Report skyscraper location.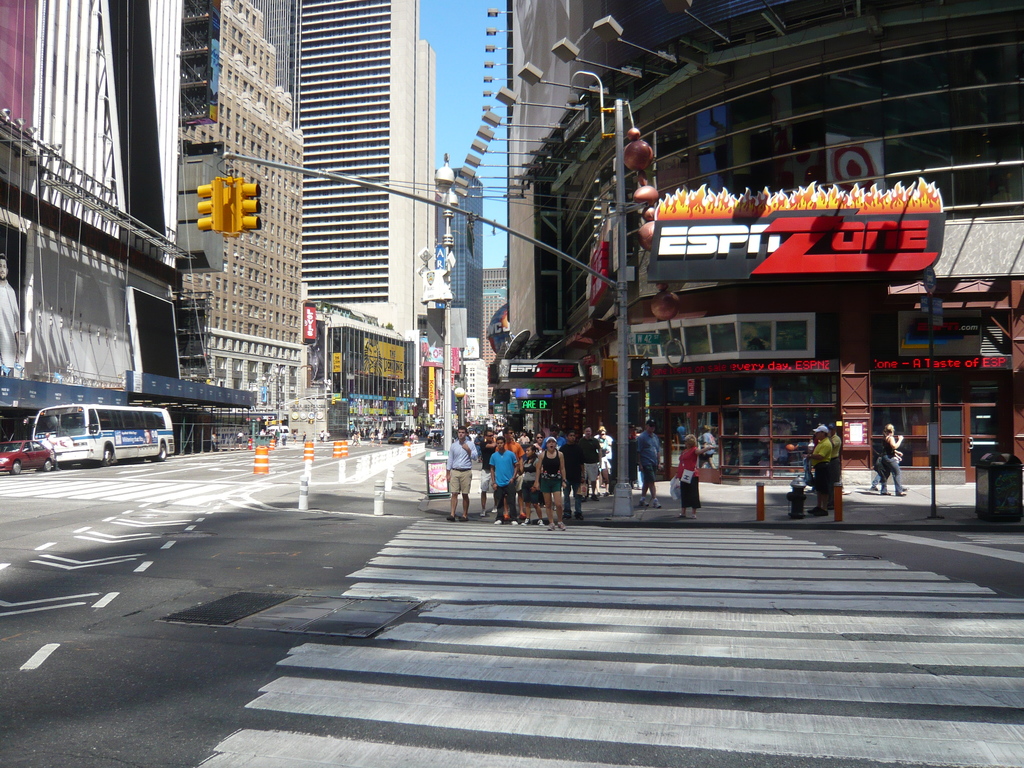
Report: x1=252, y1=4, x2=428, y2=347.
